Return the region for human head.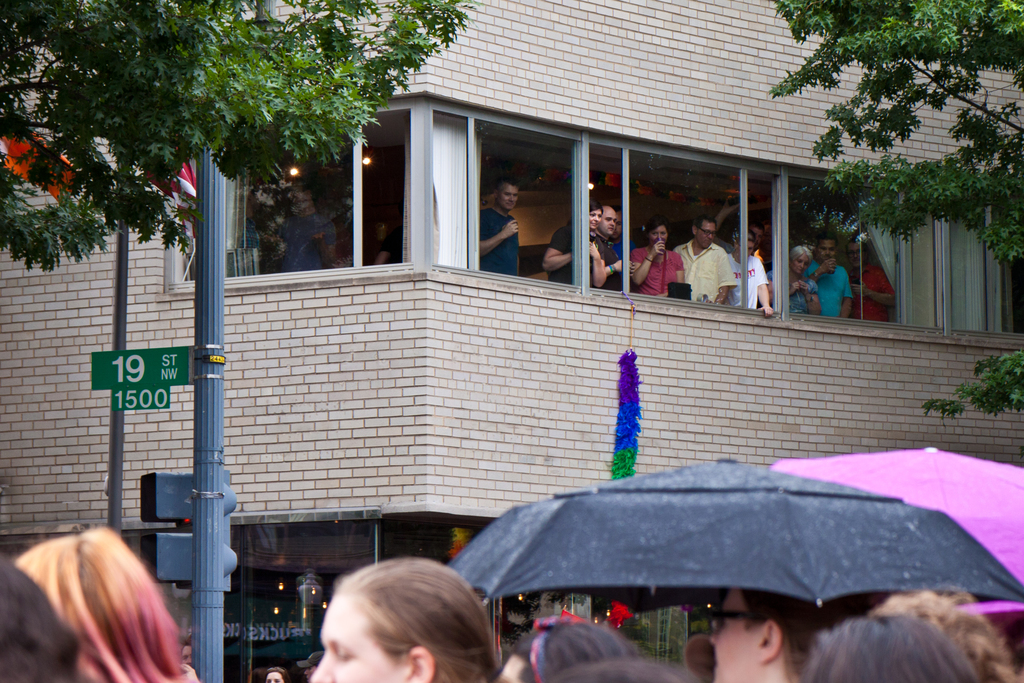
{"left": 0, "top": 550, "right": 88, "bottom": 682}.
